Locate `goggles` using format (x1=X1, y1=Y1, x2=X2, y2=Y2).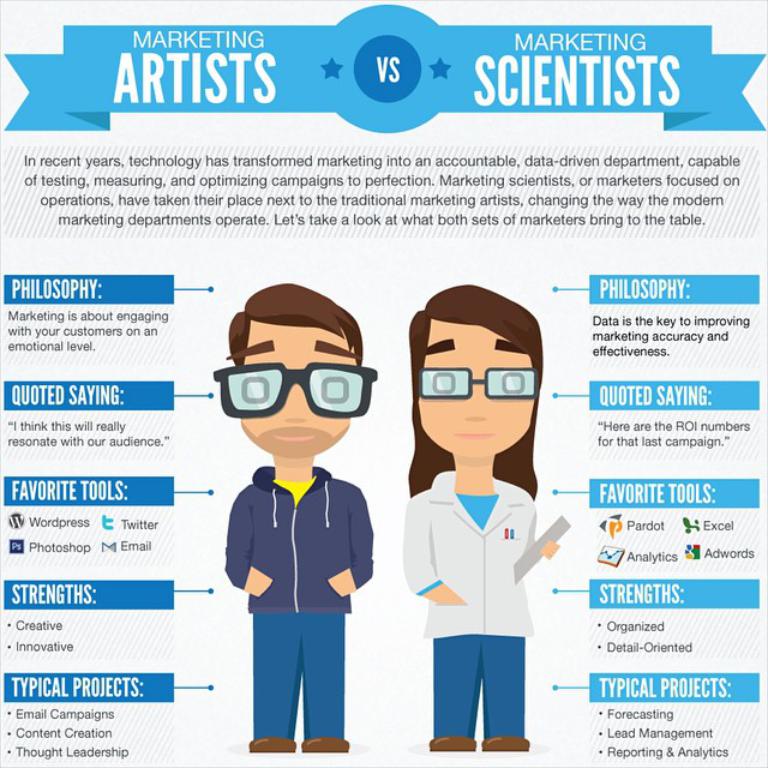
(x1=210, y1=361, x2=374, y2=420).
